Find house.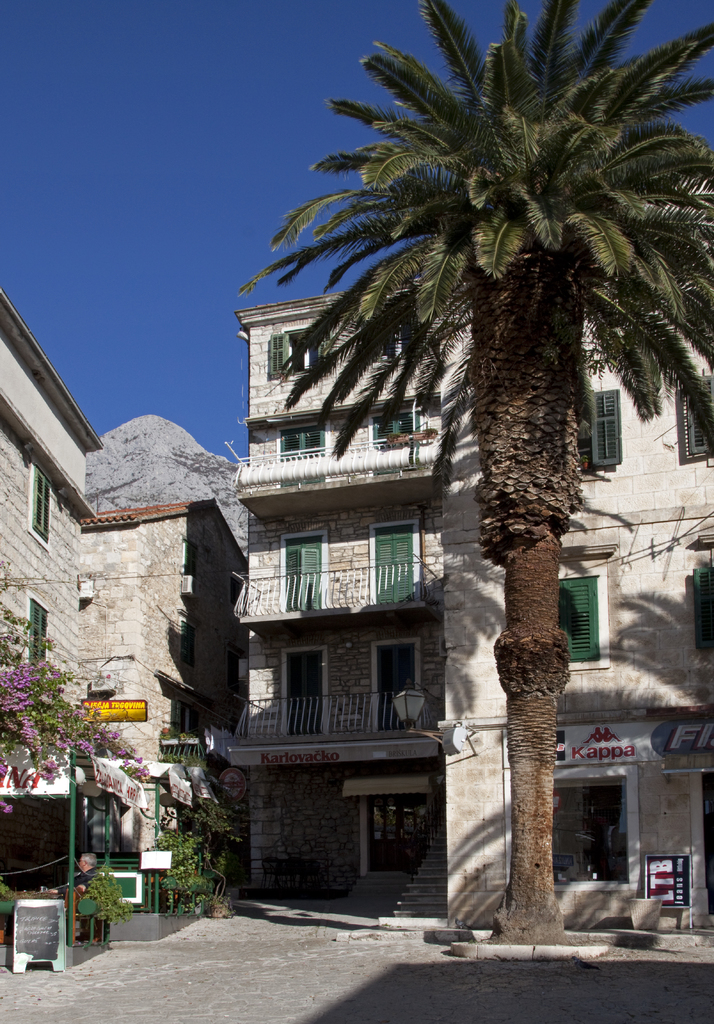
72,502,253,767.
